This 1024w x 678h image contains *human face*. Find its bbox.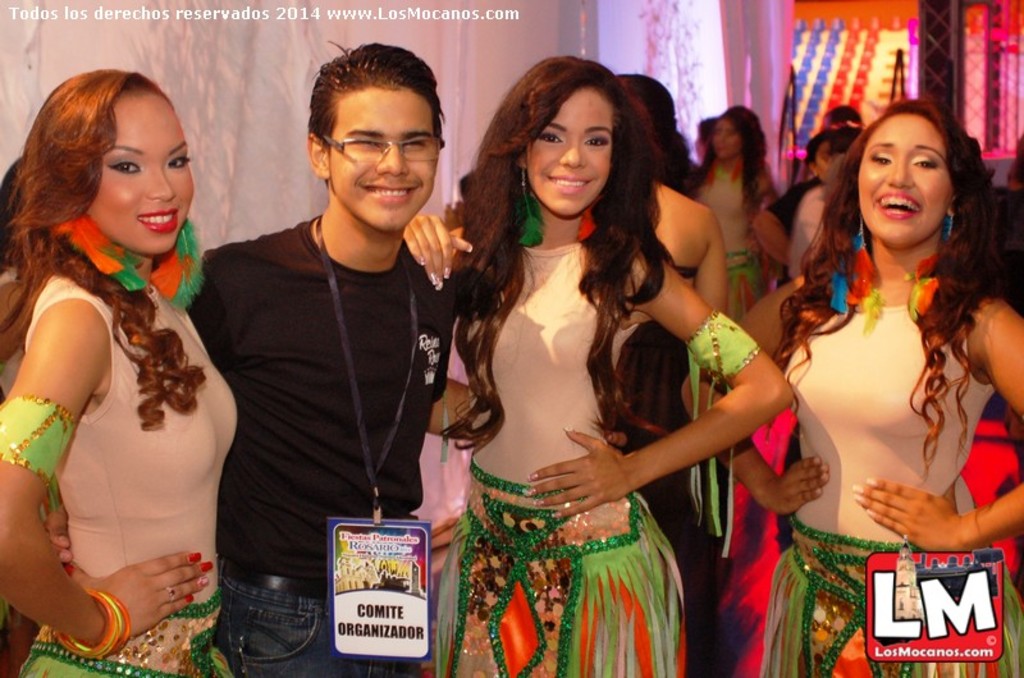
709,118,741,160.
